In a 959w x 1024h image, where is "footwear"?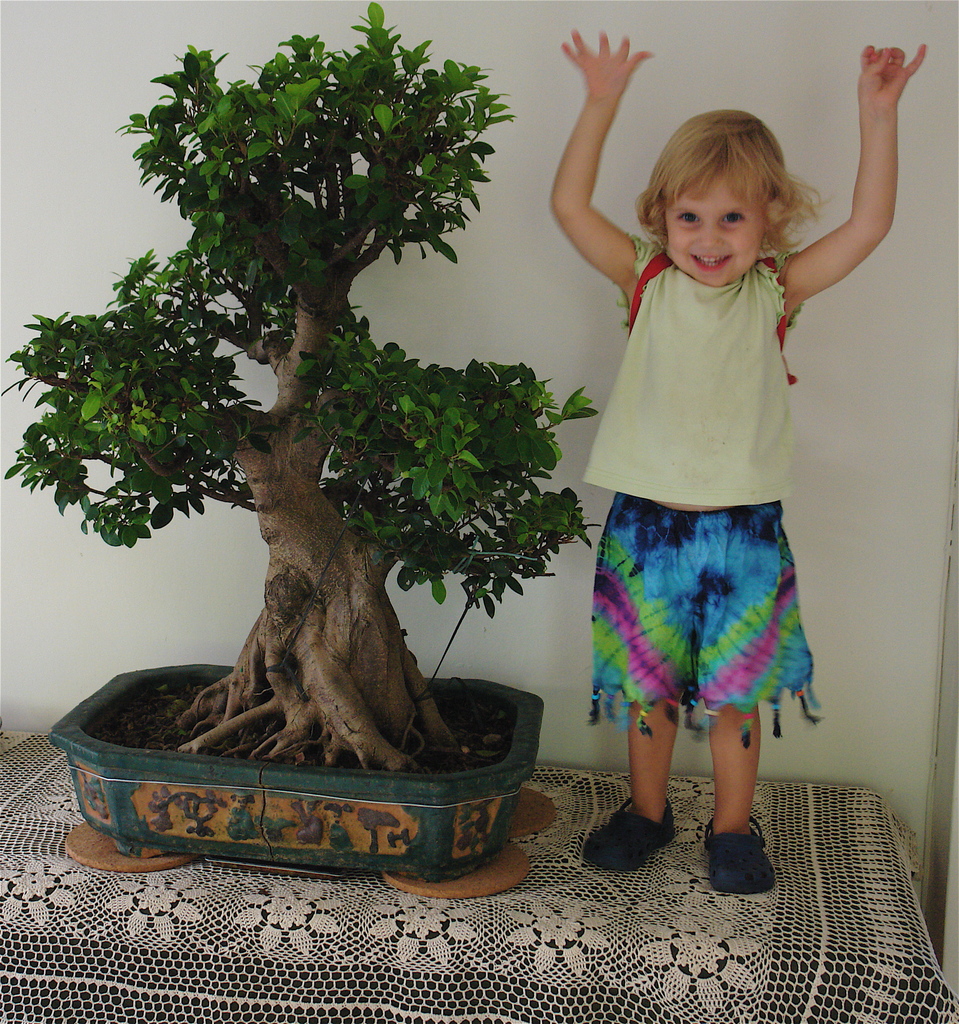
{"left": 584, "top": 796, "right": 680, "bottom": 874}.
